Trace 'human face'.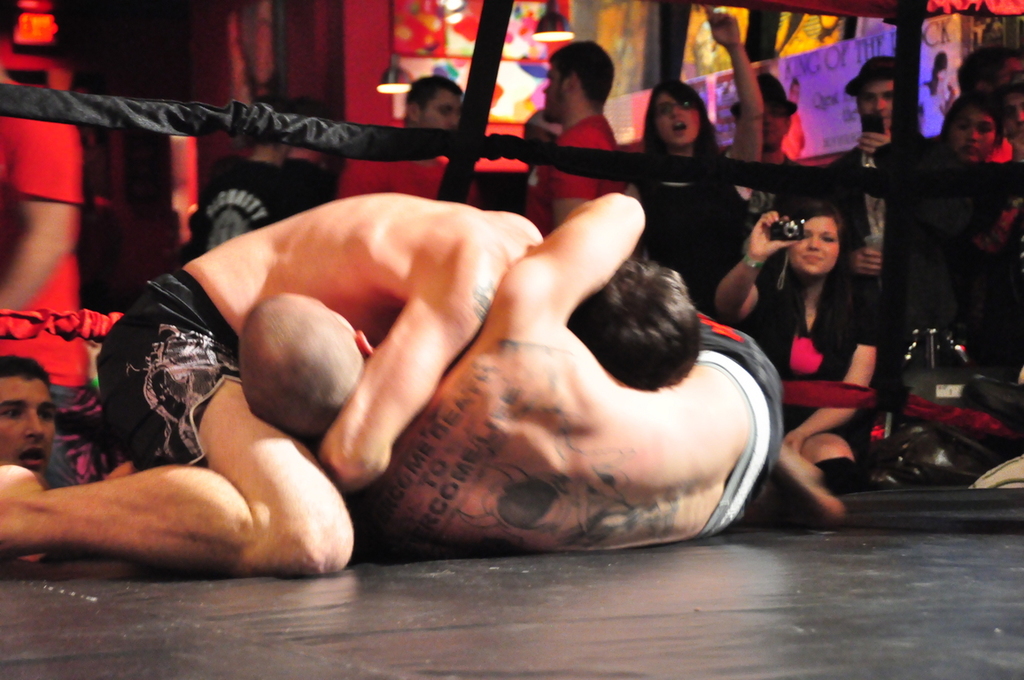
Traced to Rect(655, 88, 702, 145).
